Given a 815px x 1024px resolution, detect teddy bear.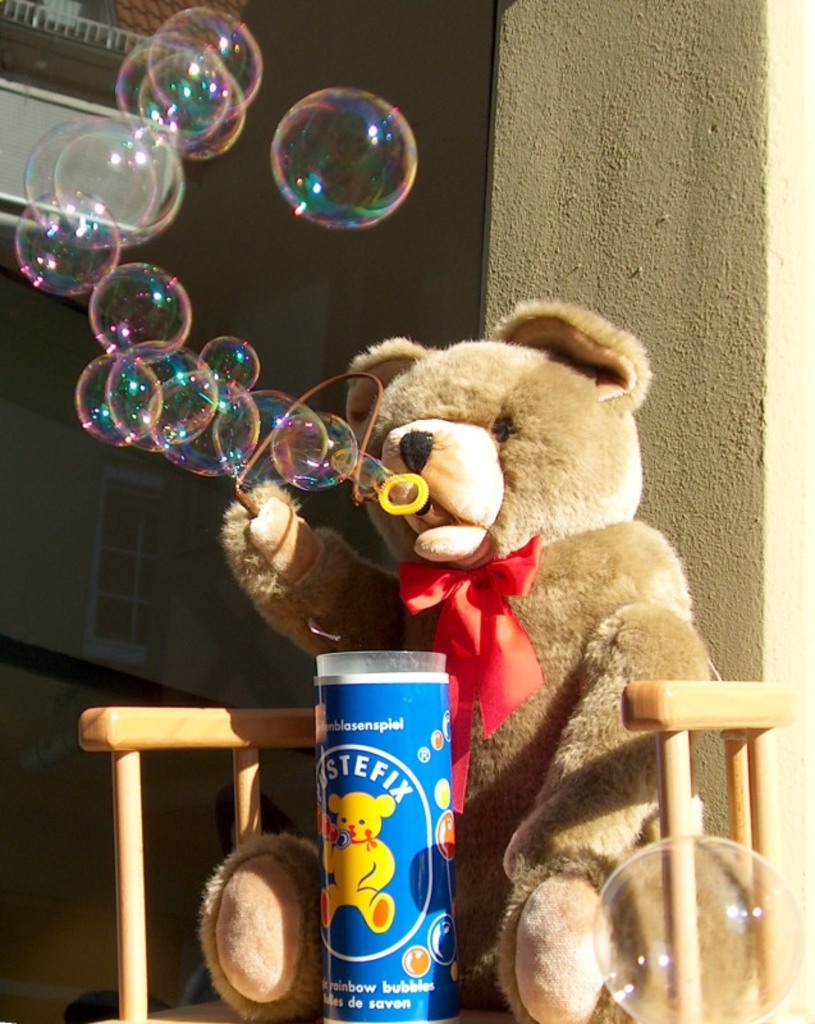
Rect(186, 293, 713, 1023).
